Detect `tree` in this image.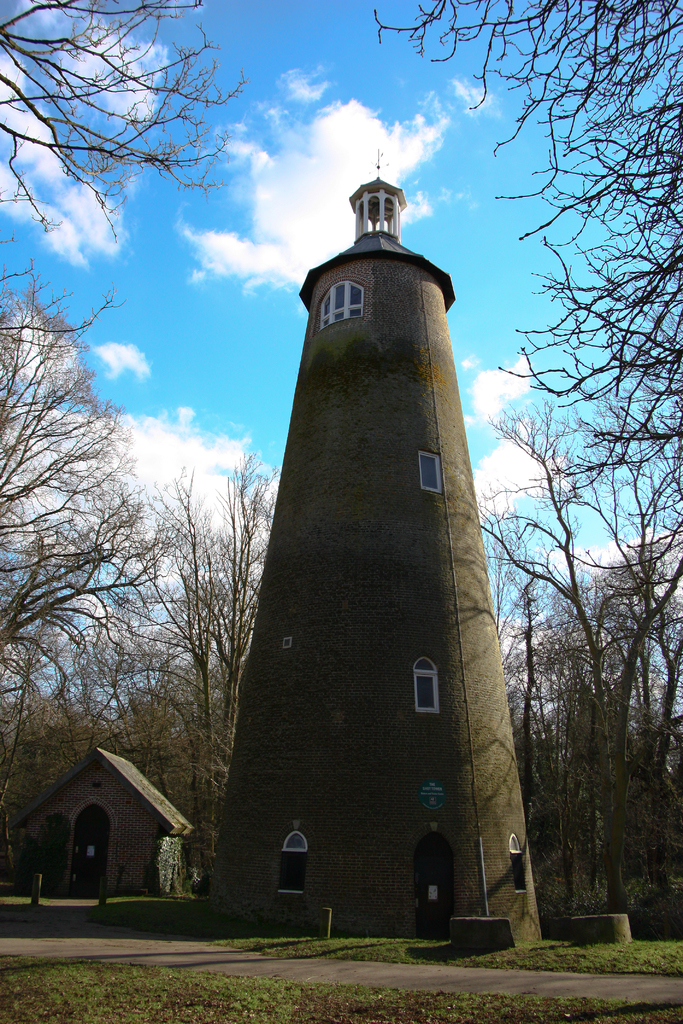
Detection: {"left": 152, "top": 490, "right": 218, "bottom": 881}.
